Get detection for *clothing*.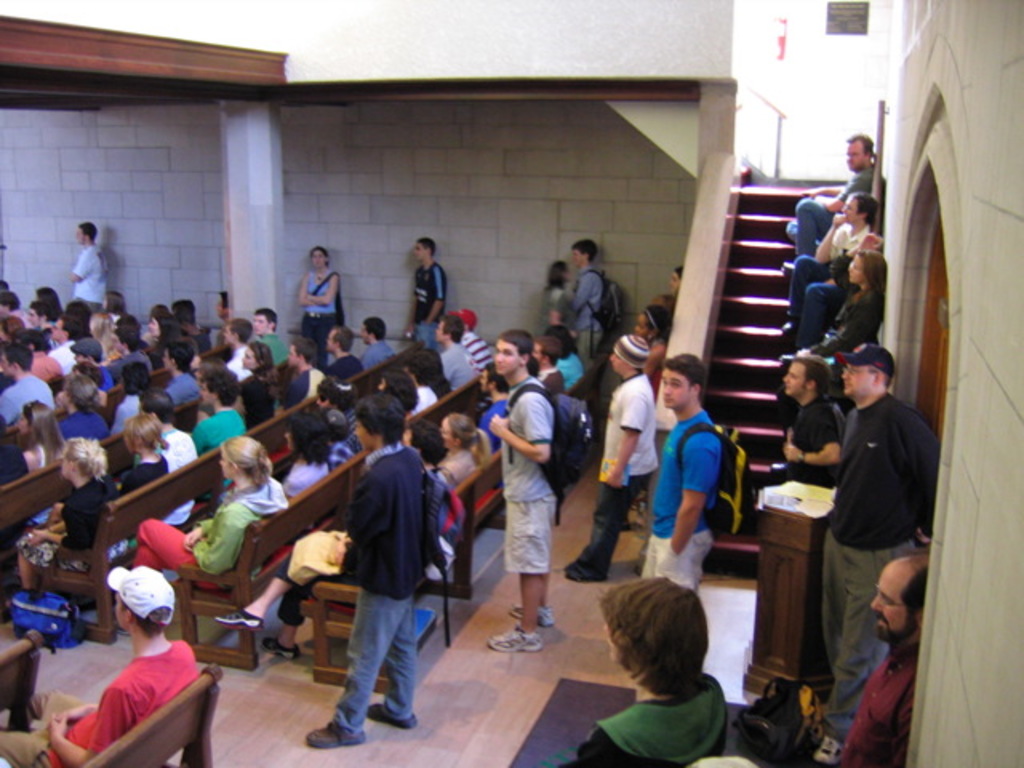
Detection: left=237, top=374, right=275, bottom=442.
